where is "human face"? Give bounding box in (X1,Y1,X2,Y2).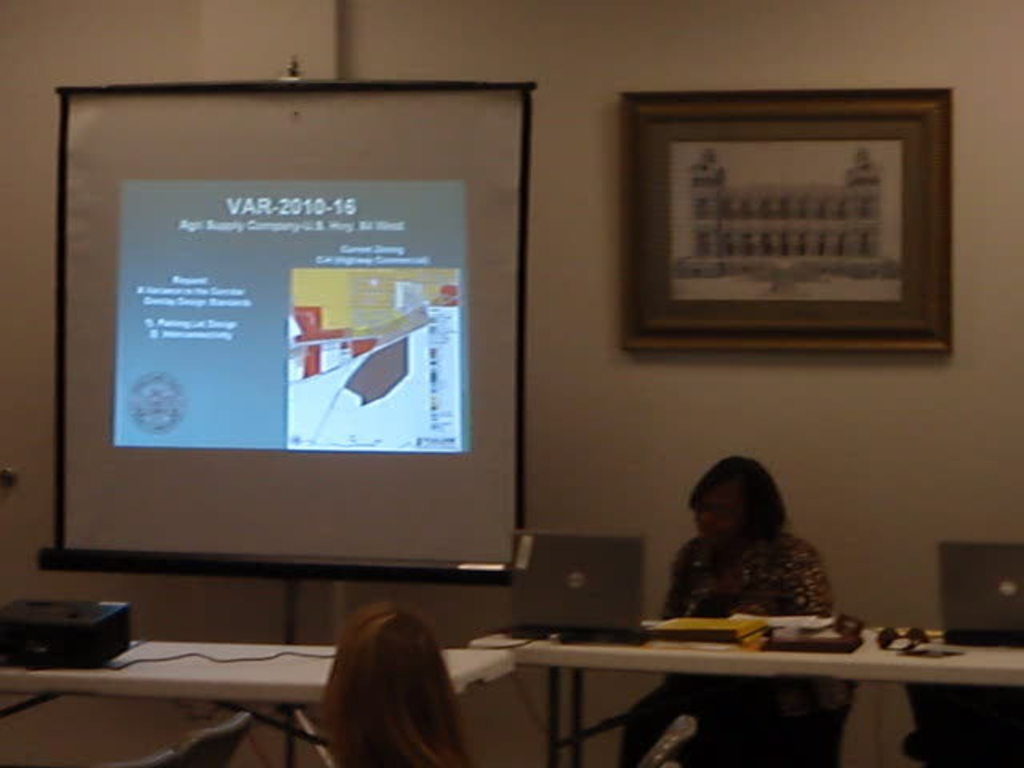
(690,475,744,542).
